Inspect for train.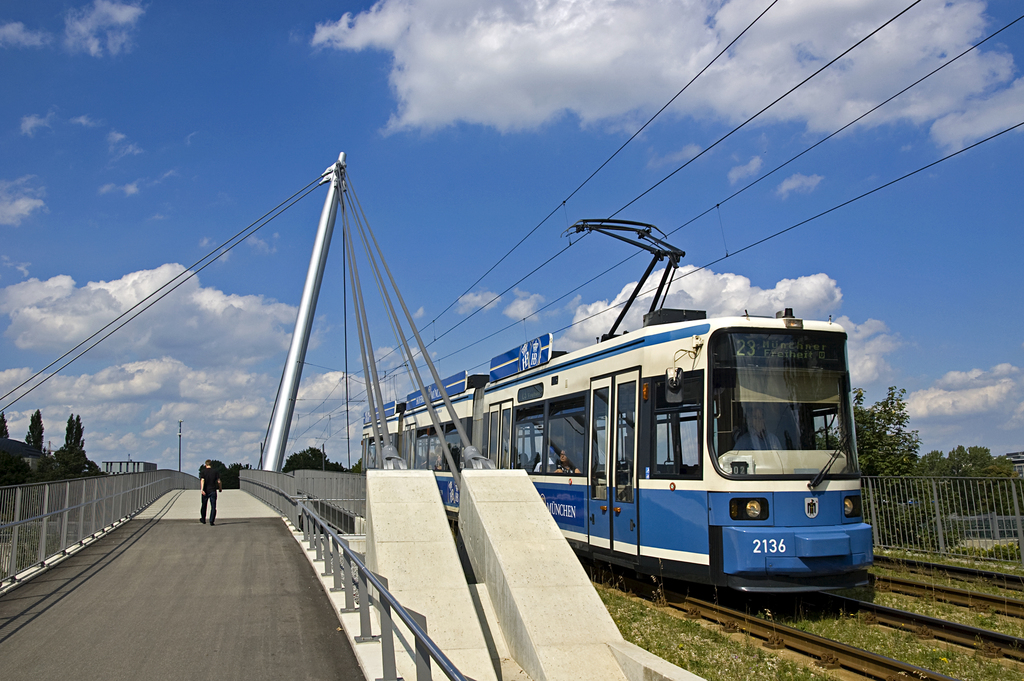
Inspection: 358/215/874/594.
